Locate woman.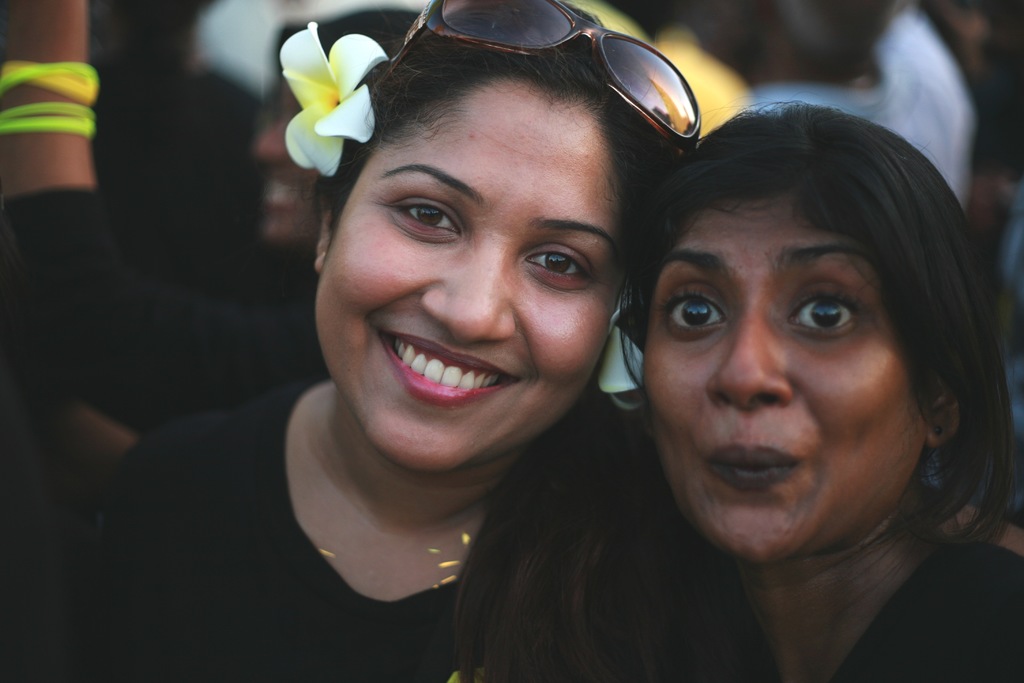
Bounding box: left=0, top=0, right=426, bottom=445.
